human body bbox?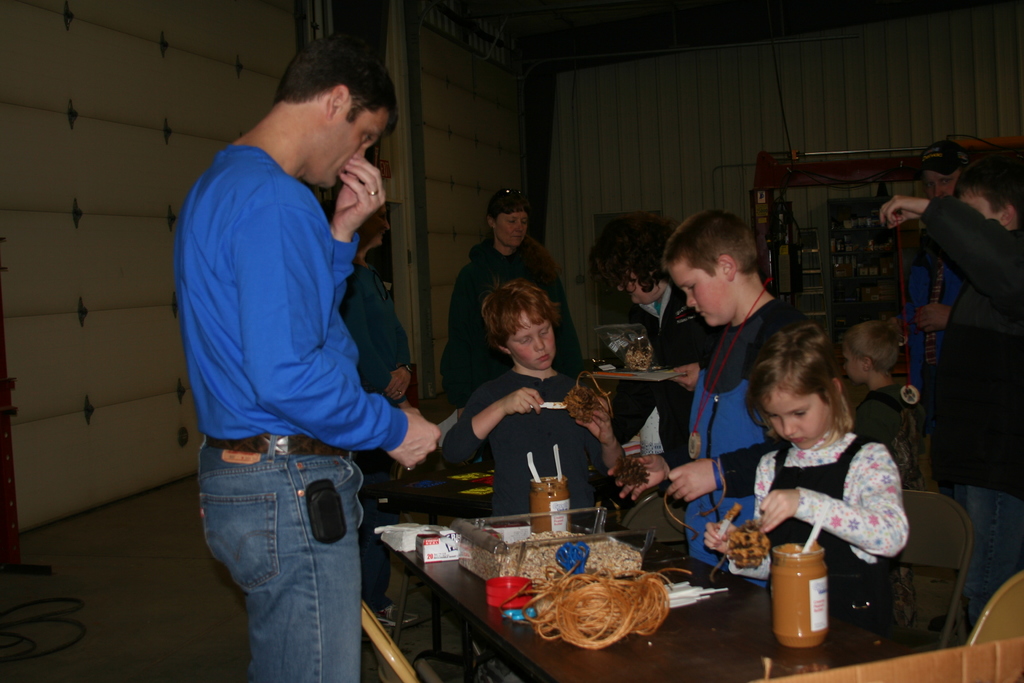
606 299 797 581
